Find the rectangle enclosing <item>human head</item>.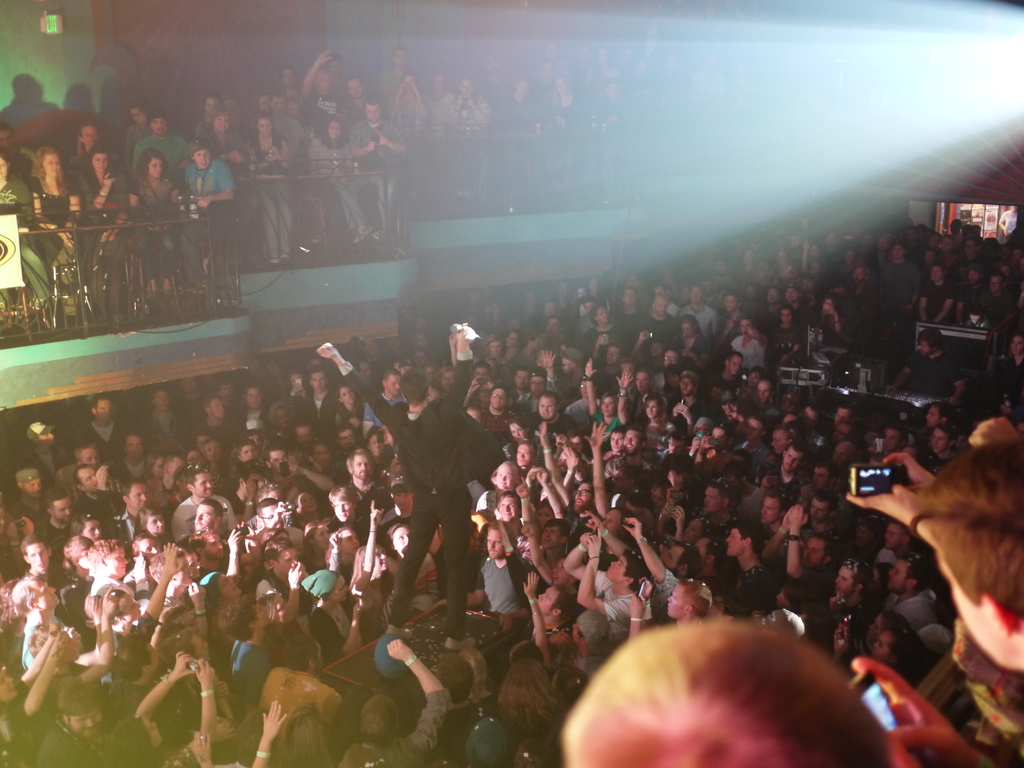
x1=282 y1=65 x2=298 y2=87.
